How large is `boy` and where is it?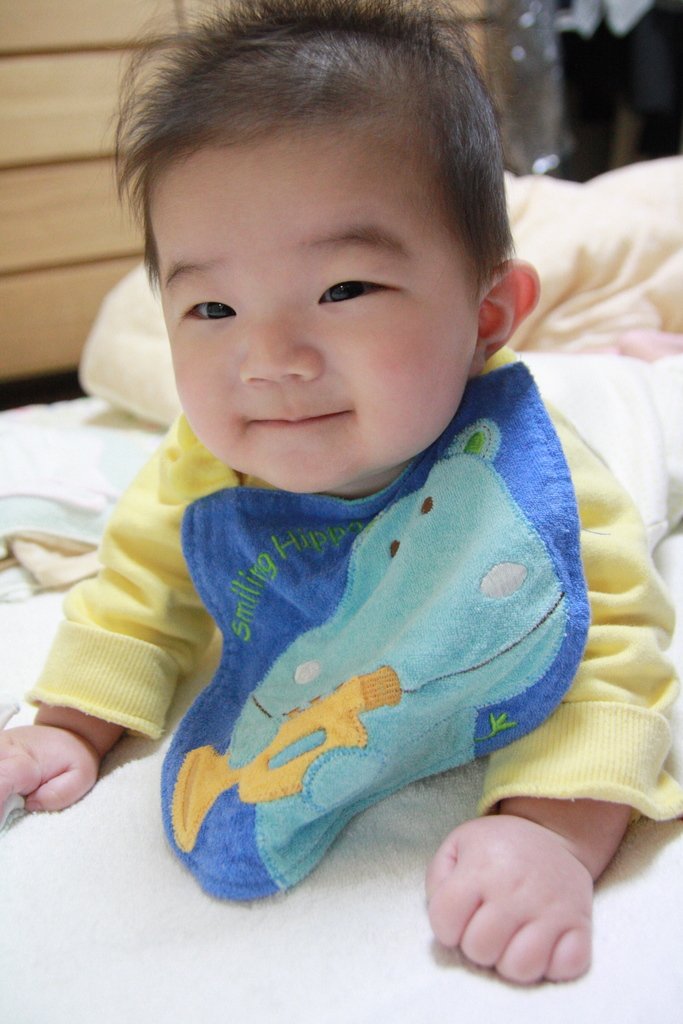
Bounding box: select_region(21, 4, 611, 861).
